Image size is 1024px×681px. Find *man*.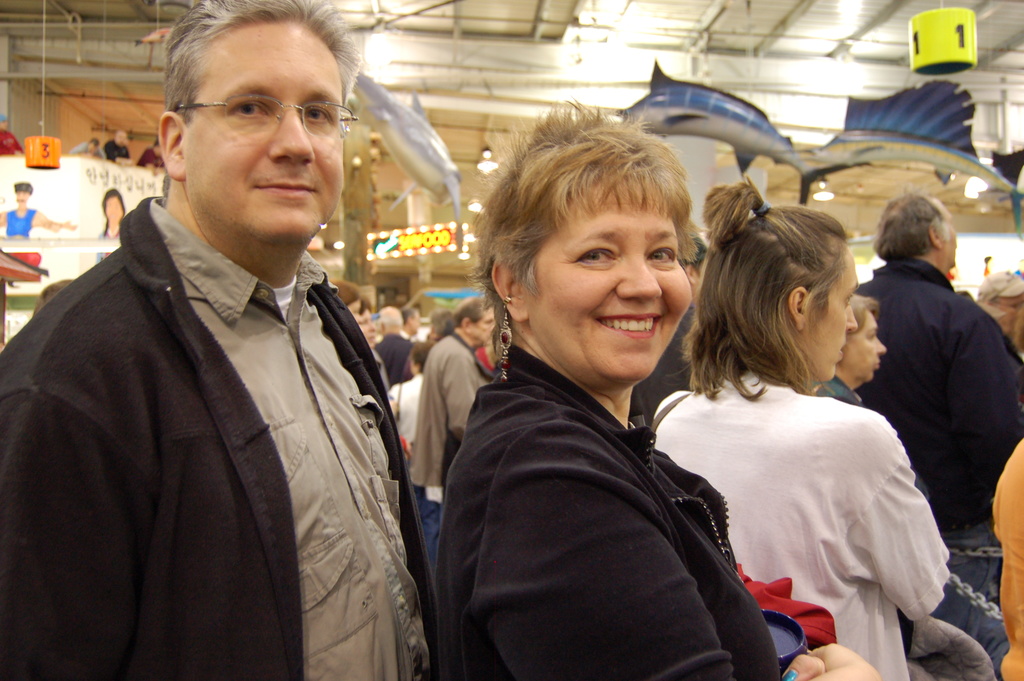
x1=851 y1=195 x2=1023 y2=607.
